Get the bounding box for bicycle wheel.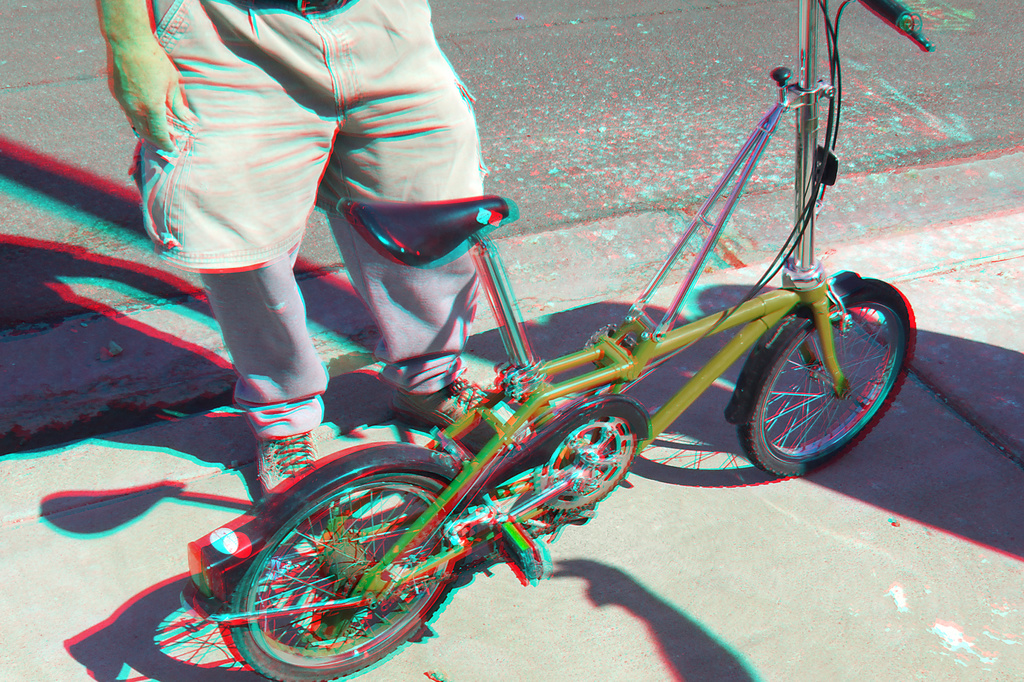
734 302 924 478.
